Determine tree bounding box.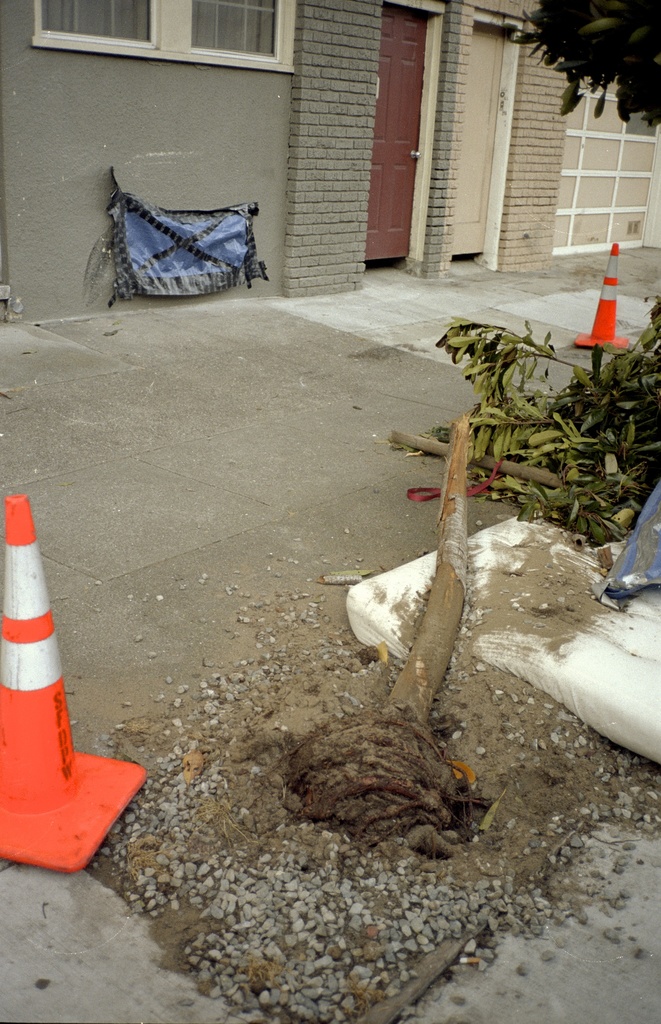
Determined: [508, 0, 660, 141].
